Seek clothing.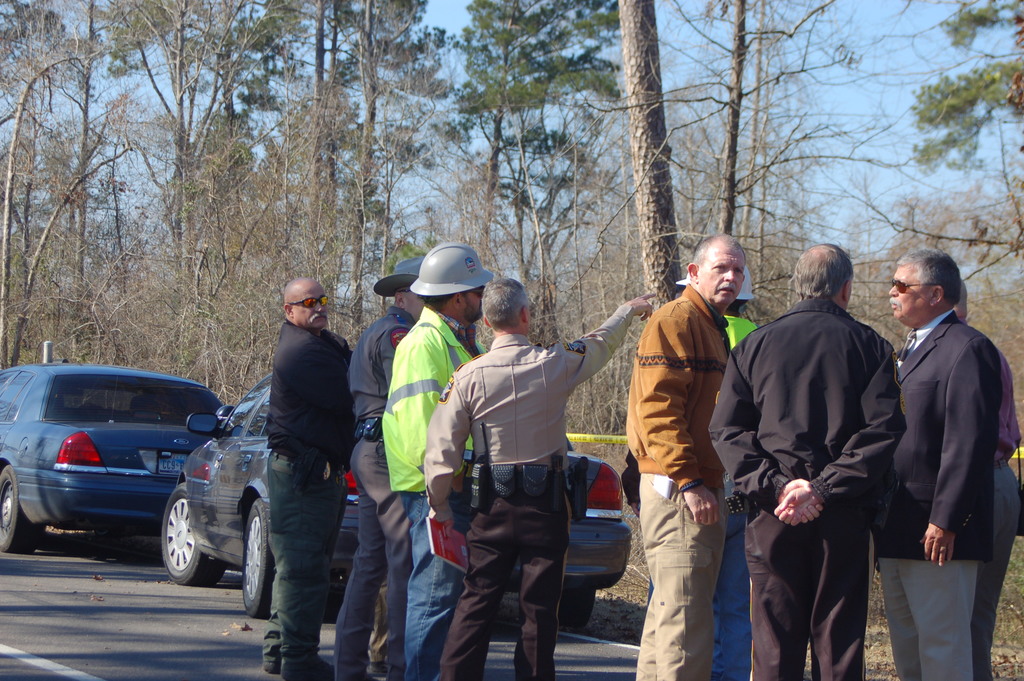
bbox=[257, 319, 358, 680].
